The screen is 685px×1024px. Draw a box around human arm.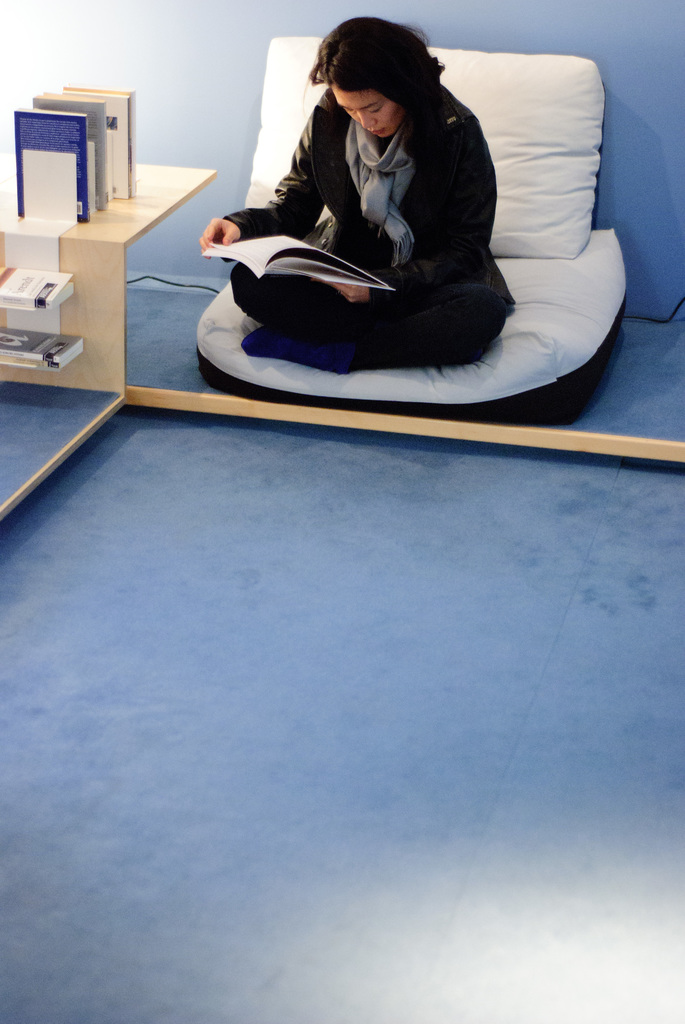
l=326, t=118, r=505, b=294.
